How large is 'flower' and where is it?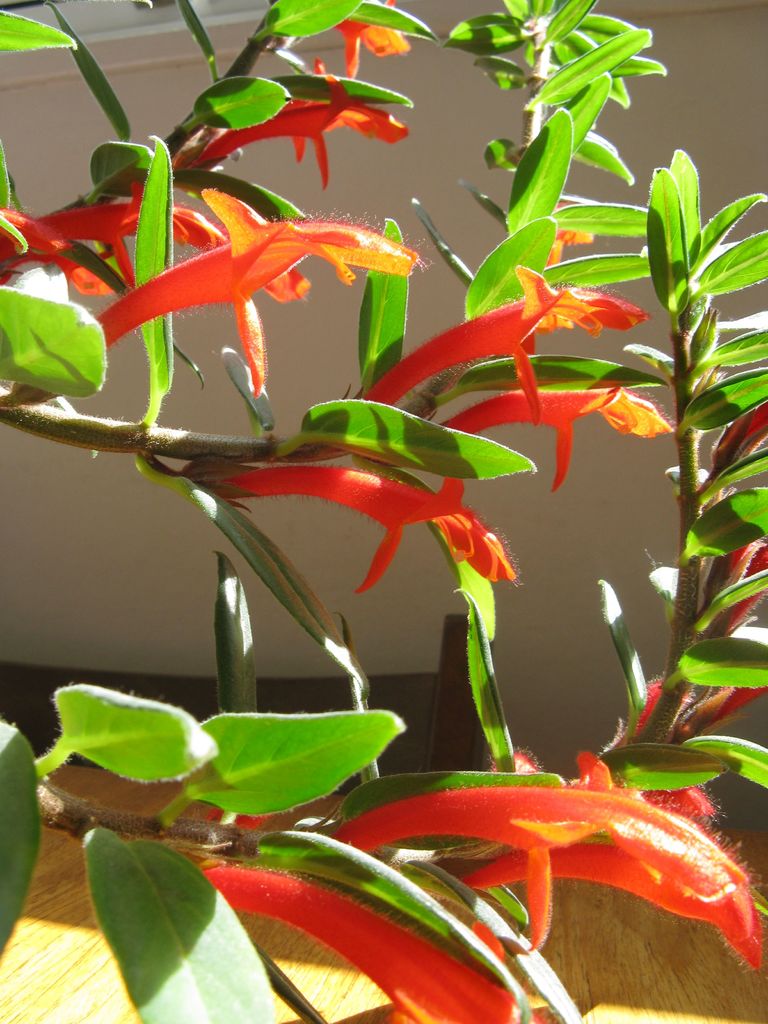
Bounding box: Rect(33, 184, 314, 305).
